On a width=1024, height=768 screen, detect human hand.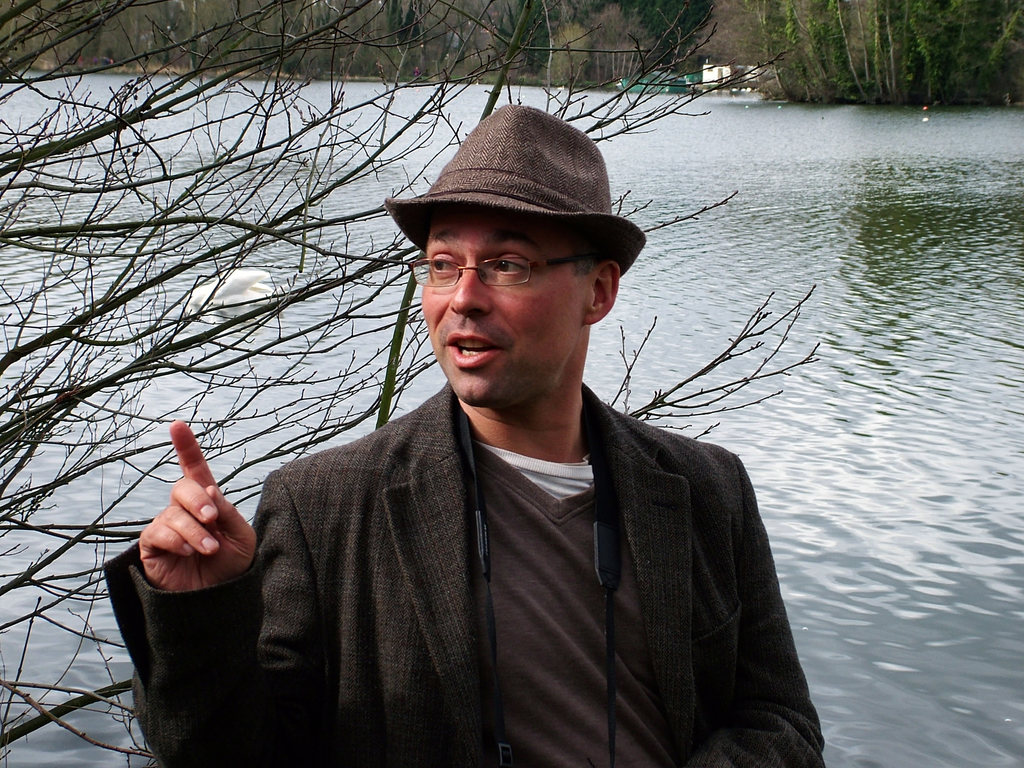
Rect(131, 420, 262, 628).
